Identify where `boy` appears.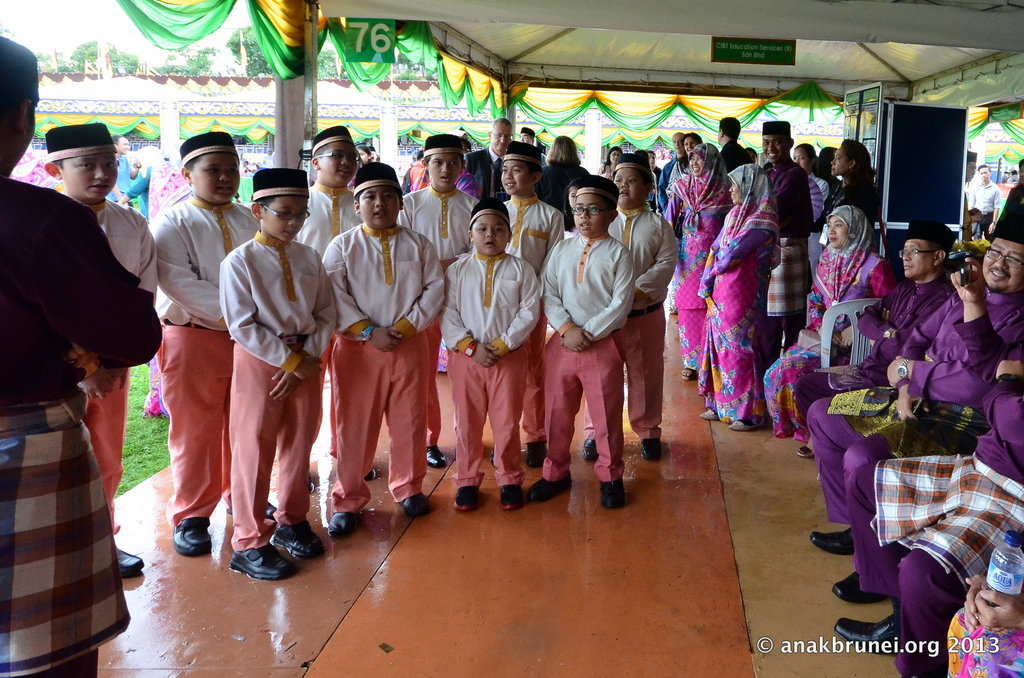
Appears at region(218, 192, 337, 580).
